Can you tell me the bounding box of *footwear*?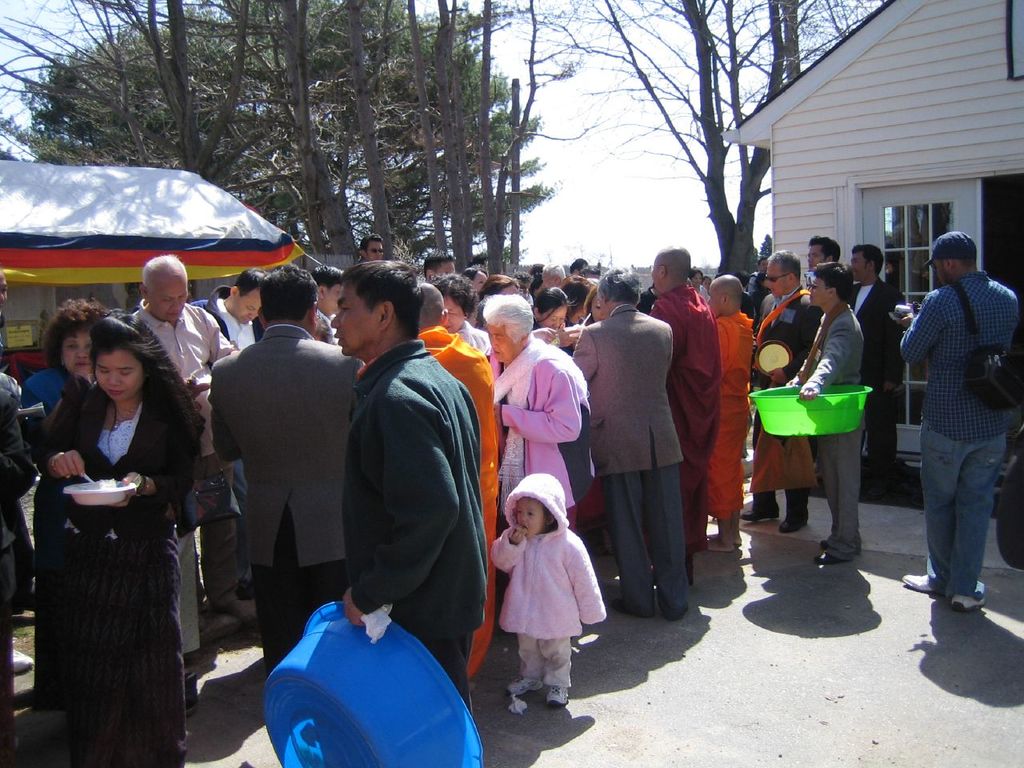
select_region(502, 676, 546, 700).
